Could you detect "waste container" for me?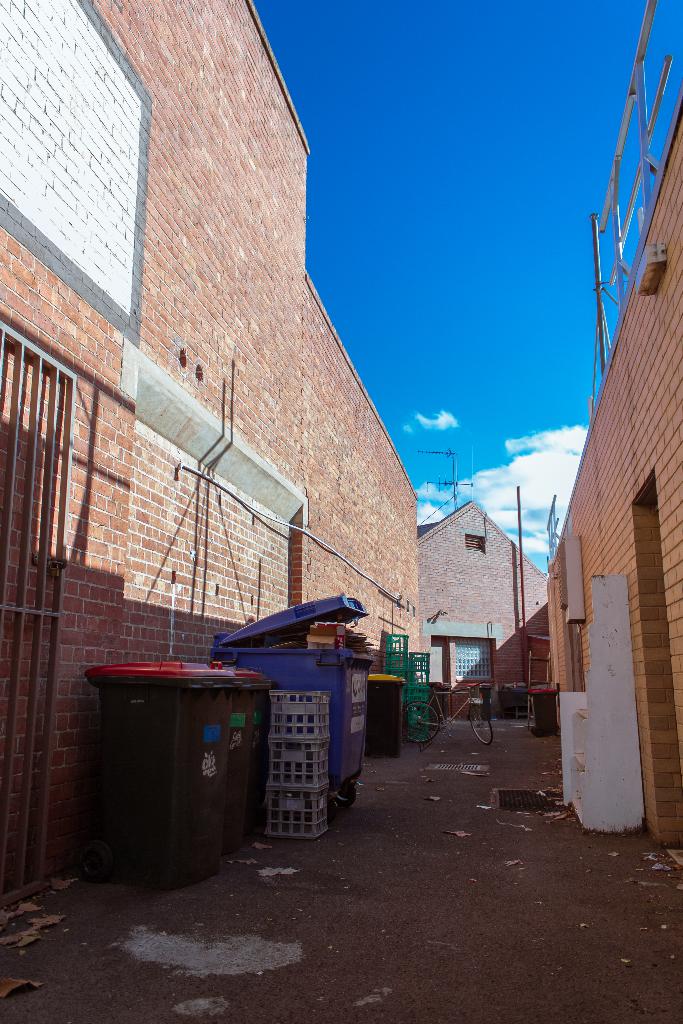
Detection result: [left=423, top=678, right=451, bottom=727].
